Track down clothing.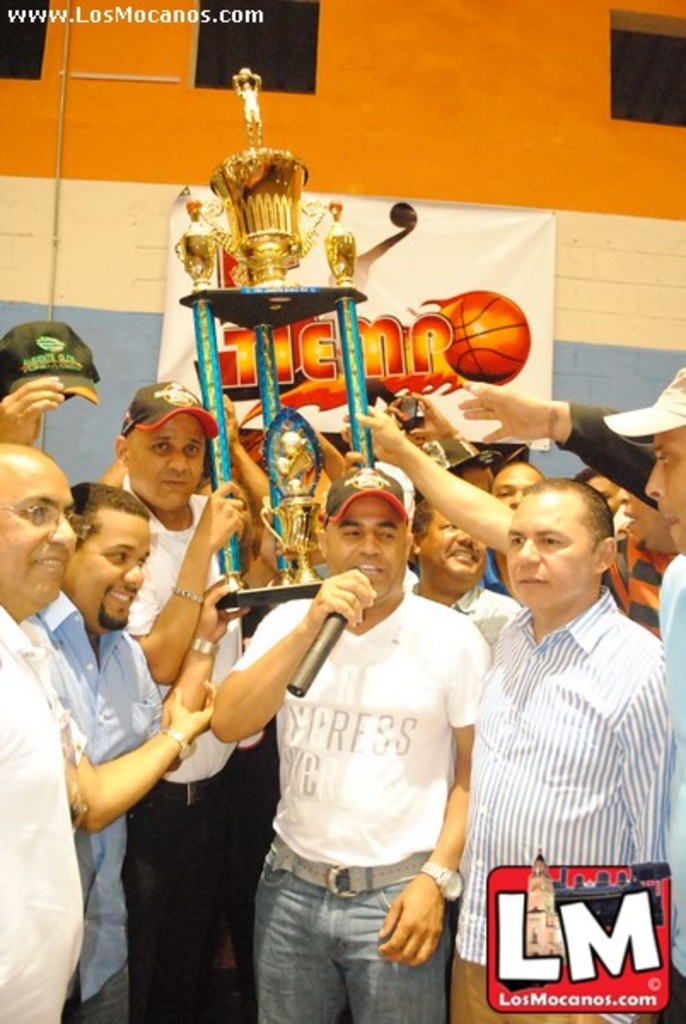
Tracked to <bbox>36, 591, 160, 1021</bbox>.
